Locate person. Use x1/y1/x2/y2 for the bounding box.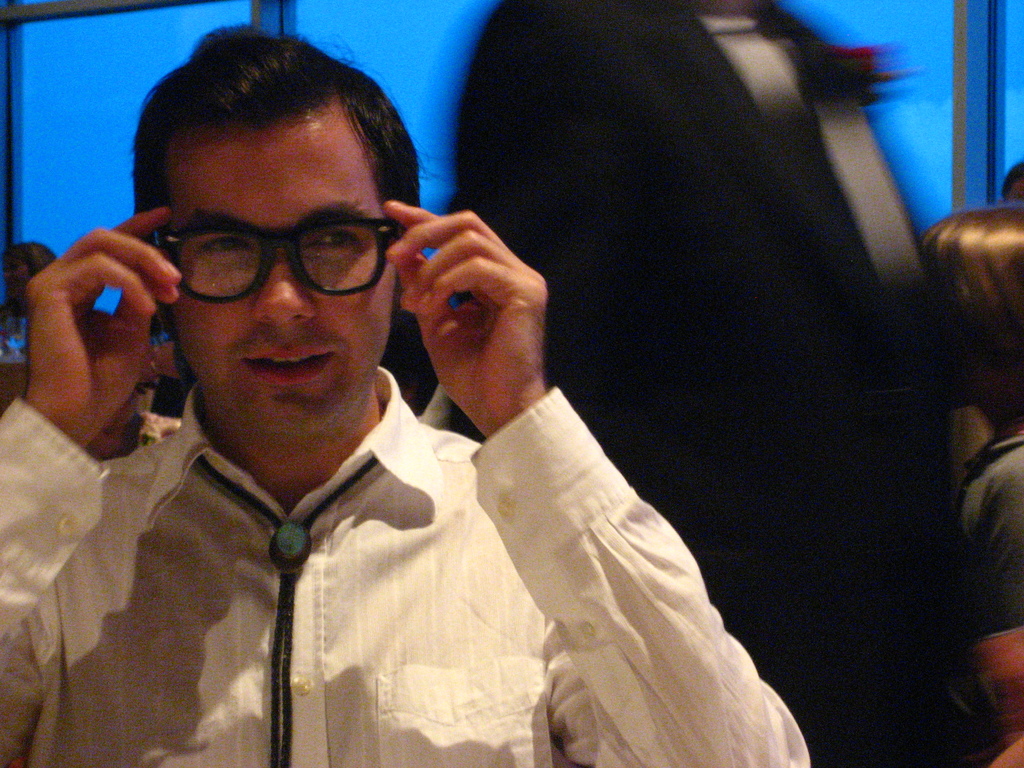
1005/157/1023/204.
